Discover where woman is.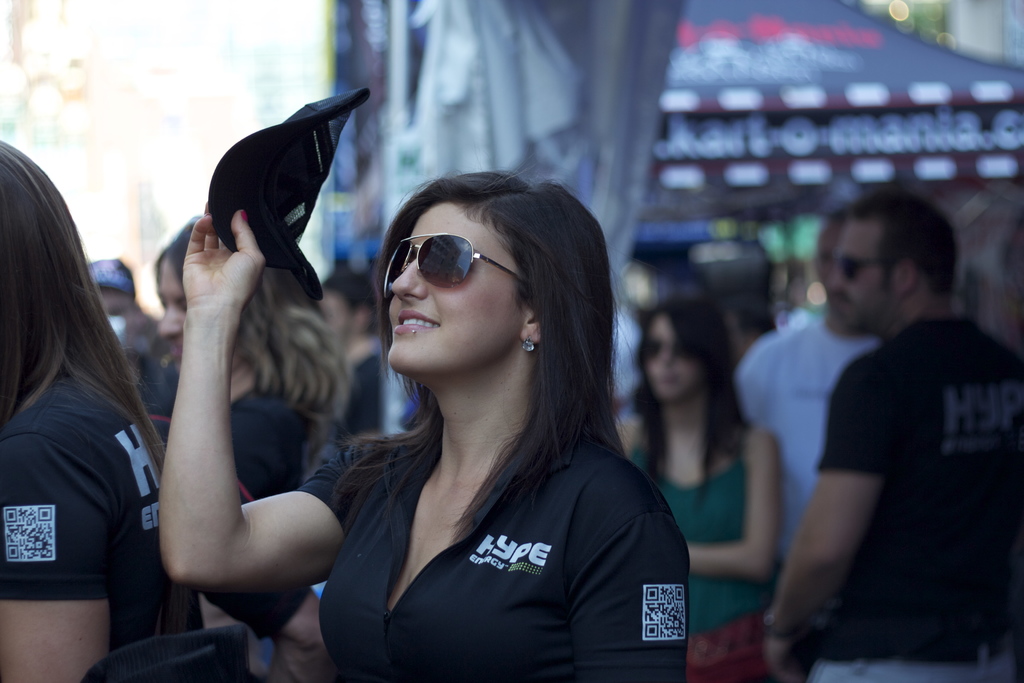
Discovered at bbox(156, 217, 348, 682).
